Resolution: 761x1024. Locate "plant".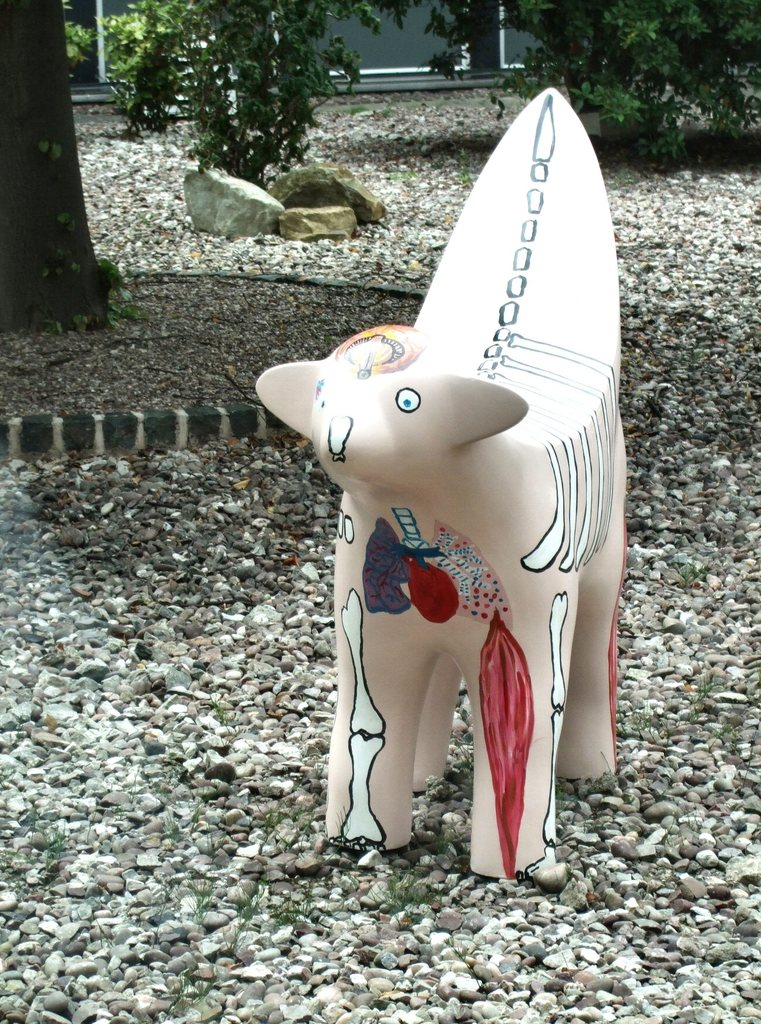
Rect(54, 0, 418, 188).
